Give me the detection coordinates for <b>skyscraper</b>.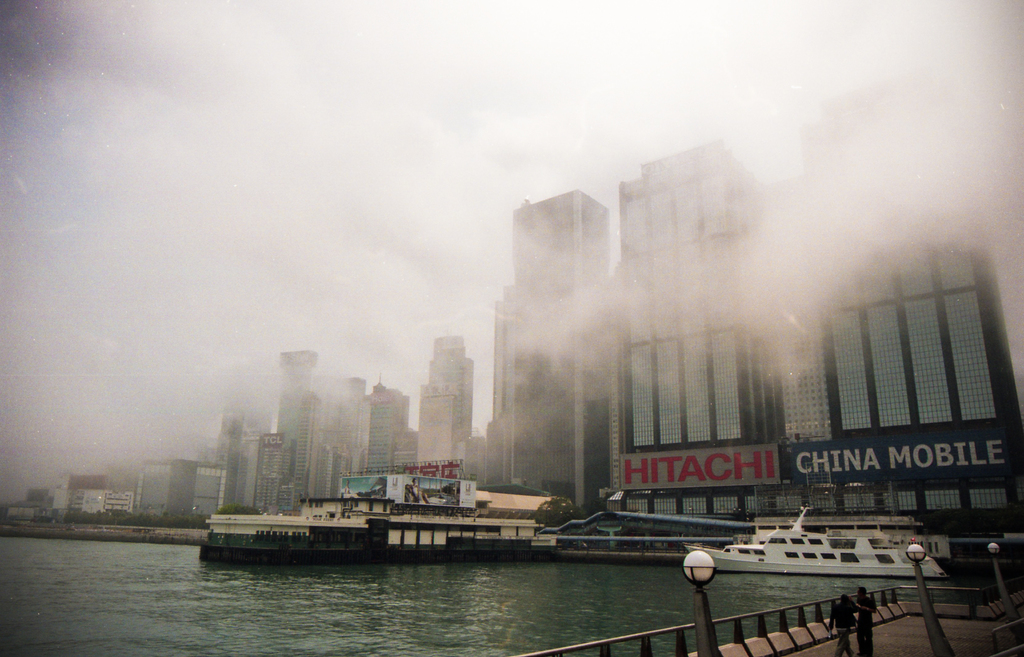
806/85/1023/530.
